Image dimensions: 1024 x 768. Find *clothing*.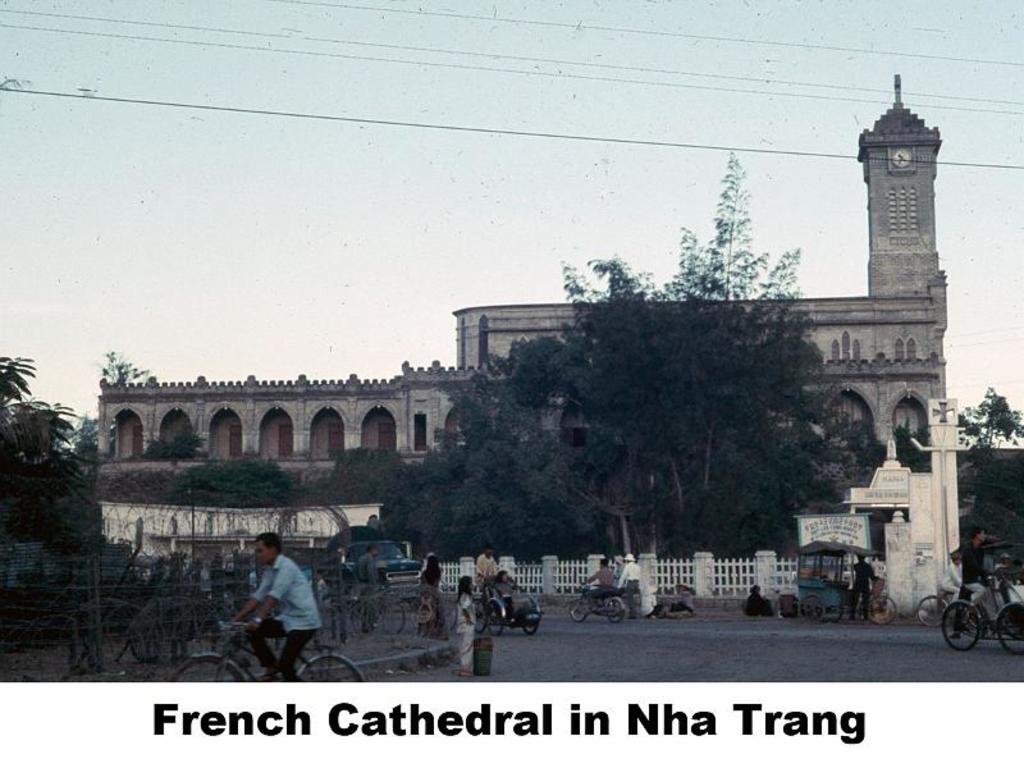
847:550:870:622.
